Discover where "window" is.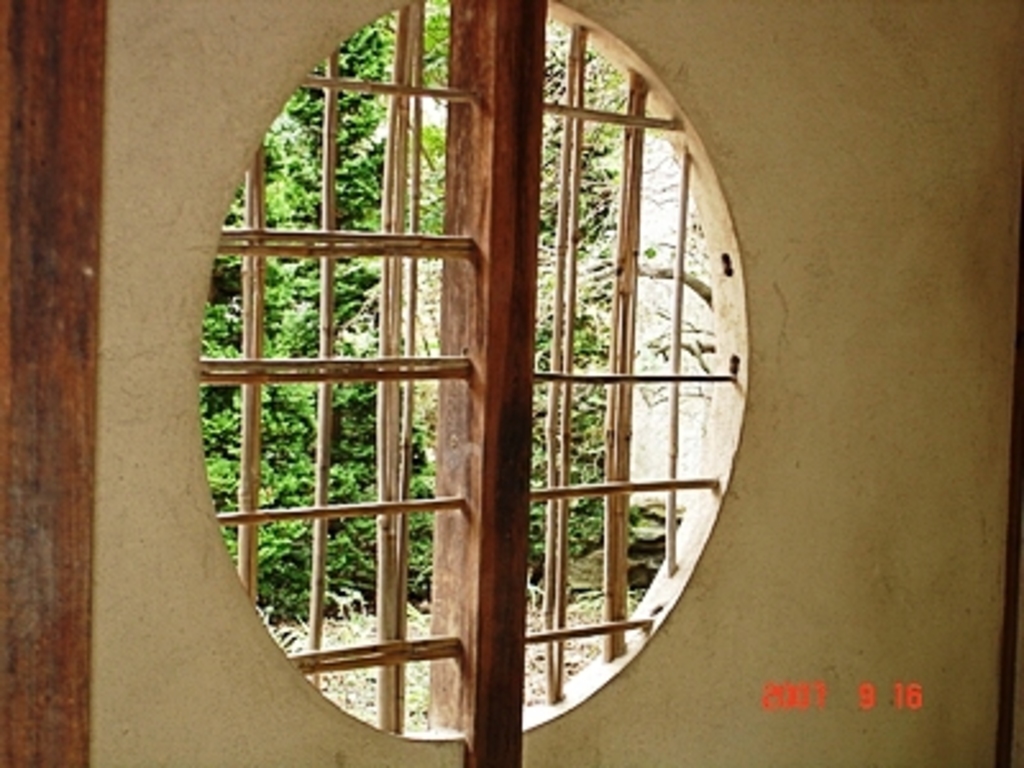
Discovered at 159/5/765/724.
